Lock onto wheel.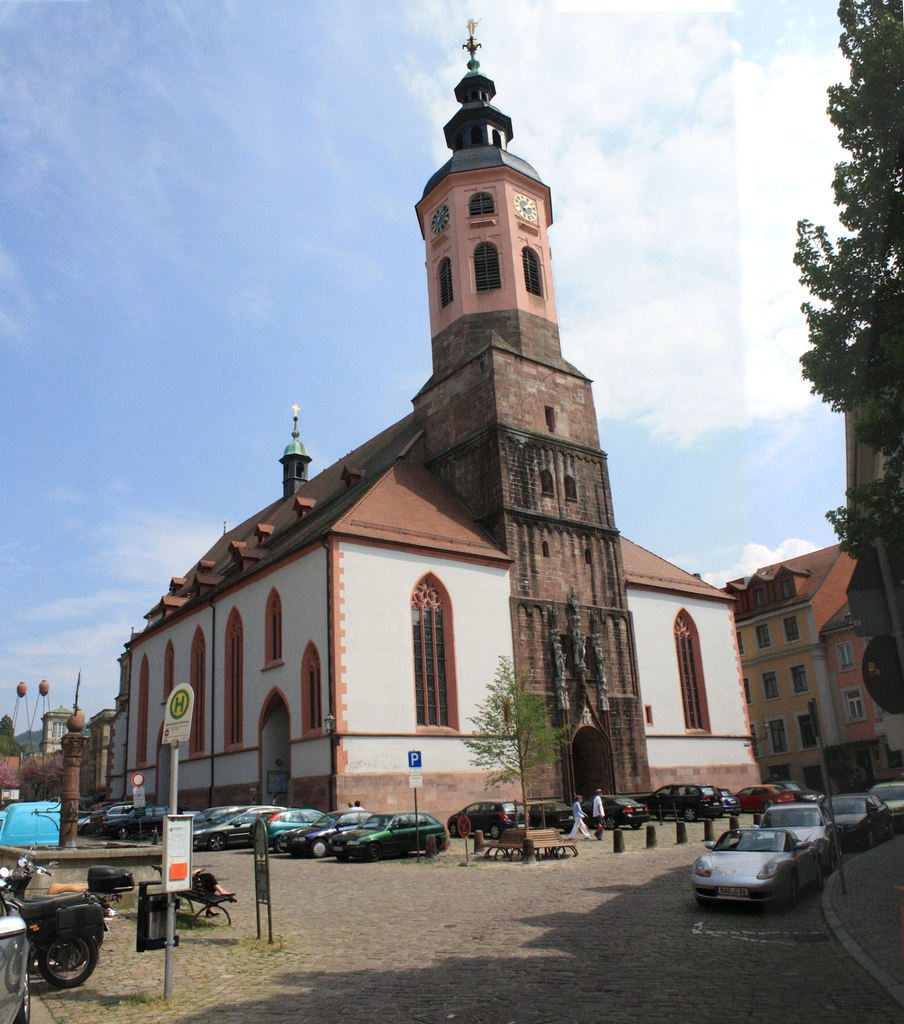
Locked: [632,824,642,828].
